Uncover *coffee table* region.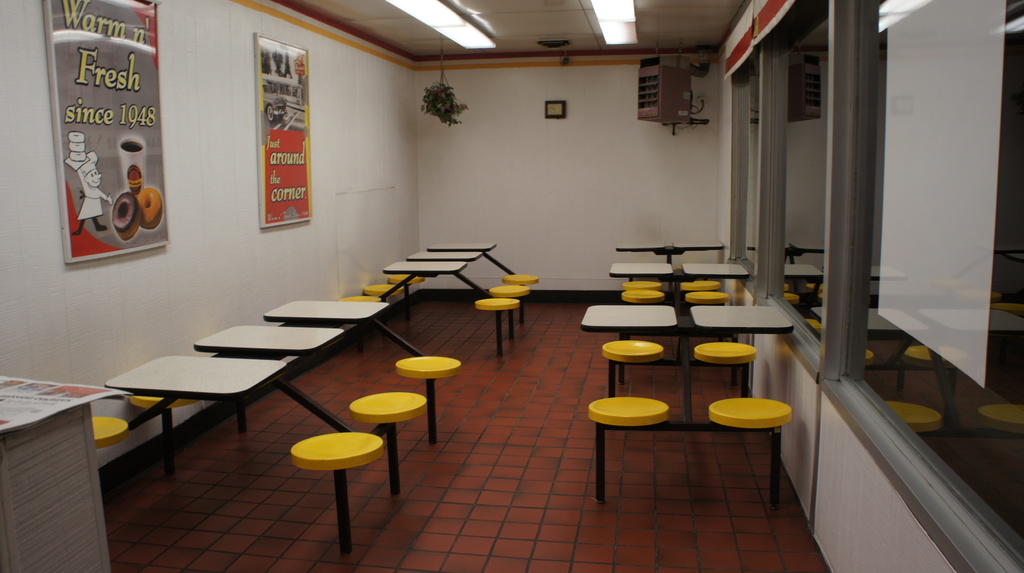
Uncovered: 190/323/356/432.
